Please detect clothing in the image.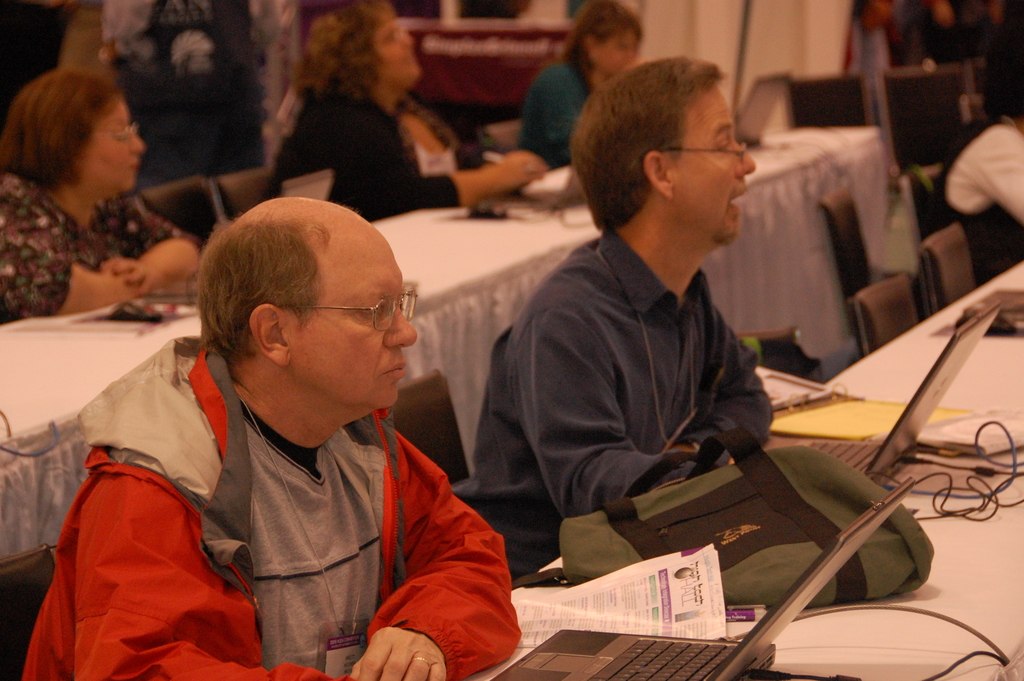
left=928, top=110, right=1023, bottom=297.
